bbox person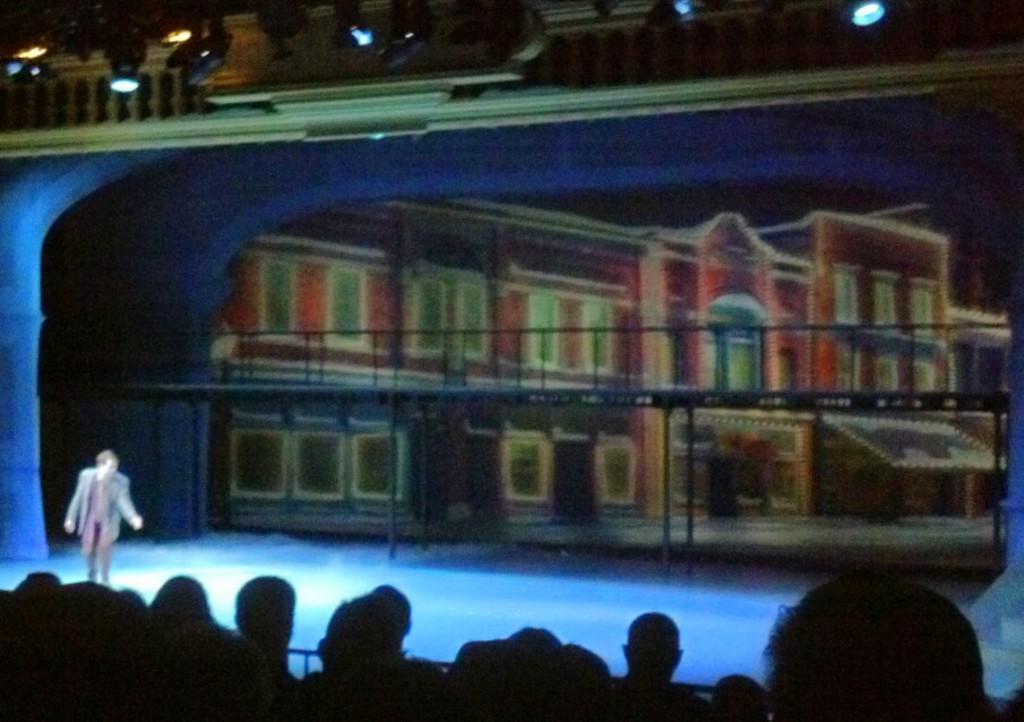
BBox(64, 447, 145, 585)
